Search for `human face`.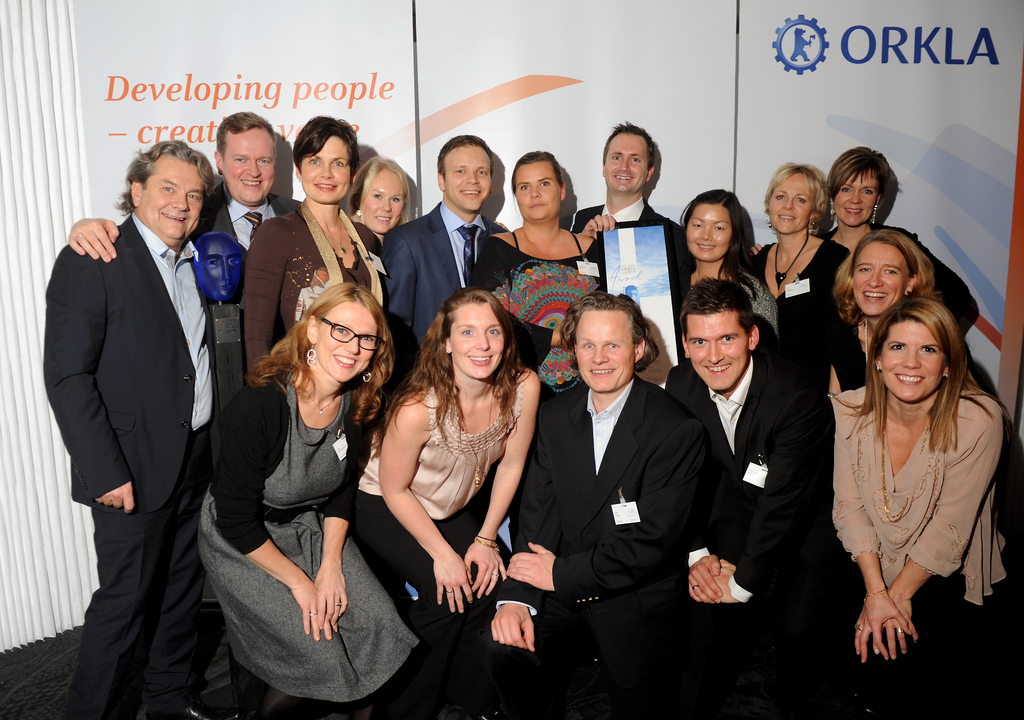
Found at bbox=[223, 126, 275, 202].
